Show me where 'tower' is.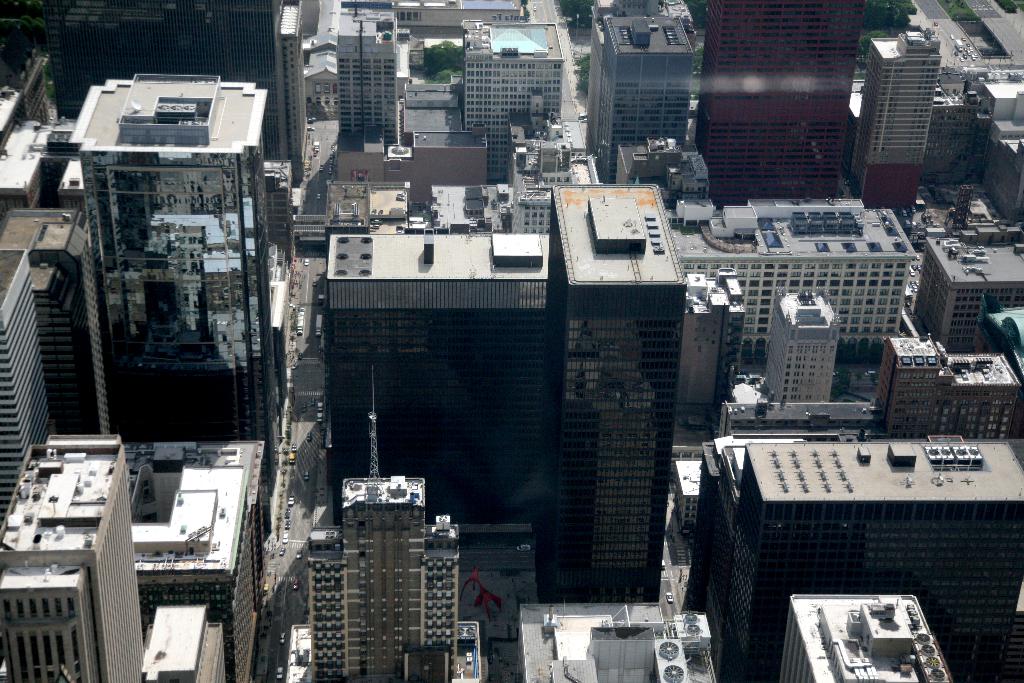
'tower' is at Rect(762, 294, 831, 395).
